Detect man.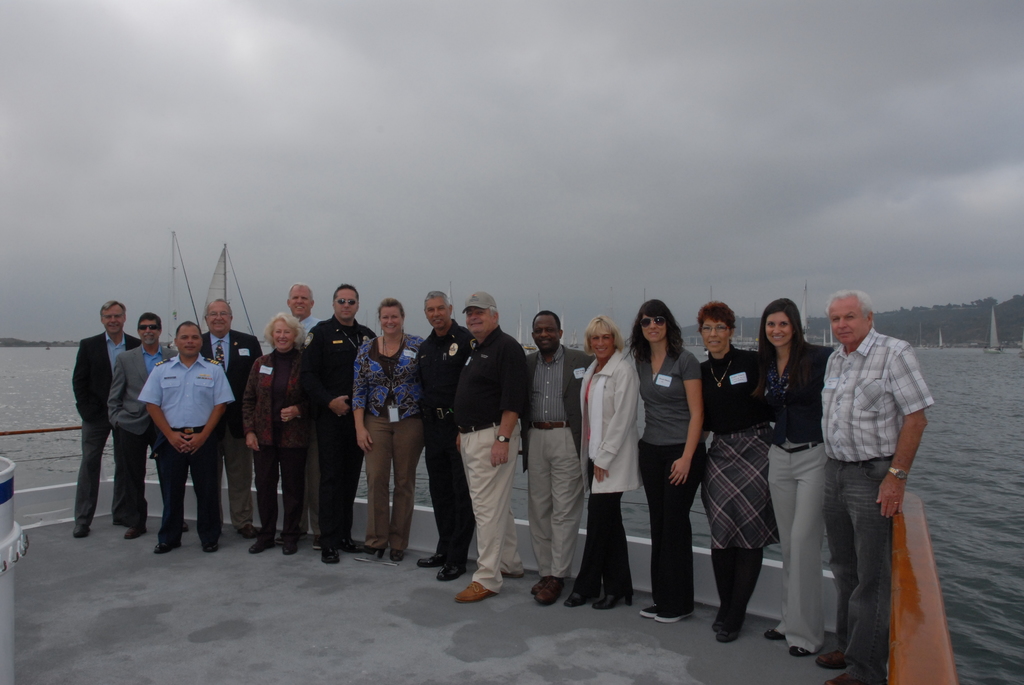
Detected at 390,290,480,572.
